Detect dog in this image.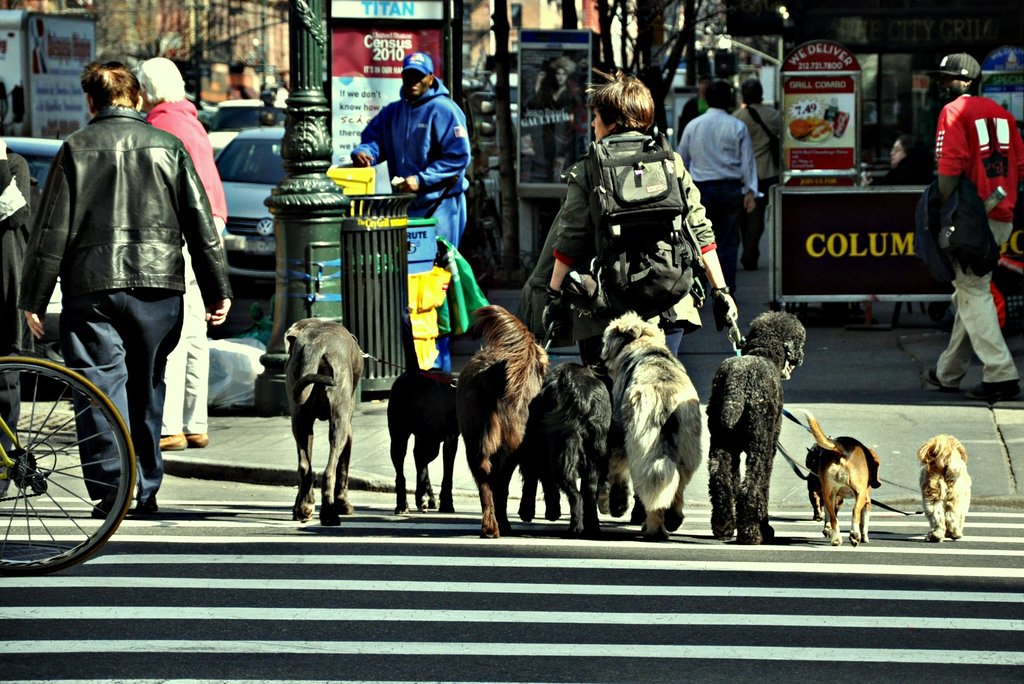
Detection: <bbox>283, 315, 367, 526</bbox>.
